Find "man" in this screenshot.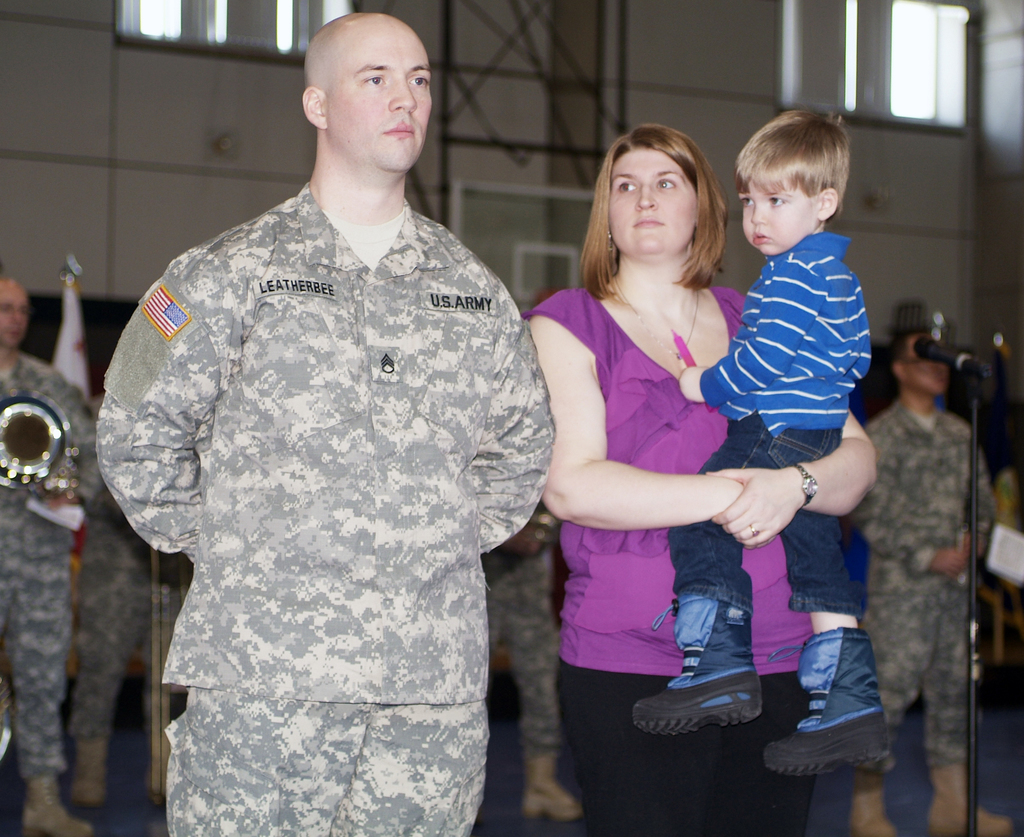
The bounding box for "man" is [x1=0, y1=273, x2=100, y2=836].
